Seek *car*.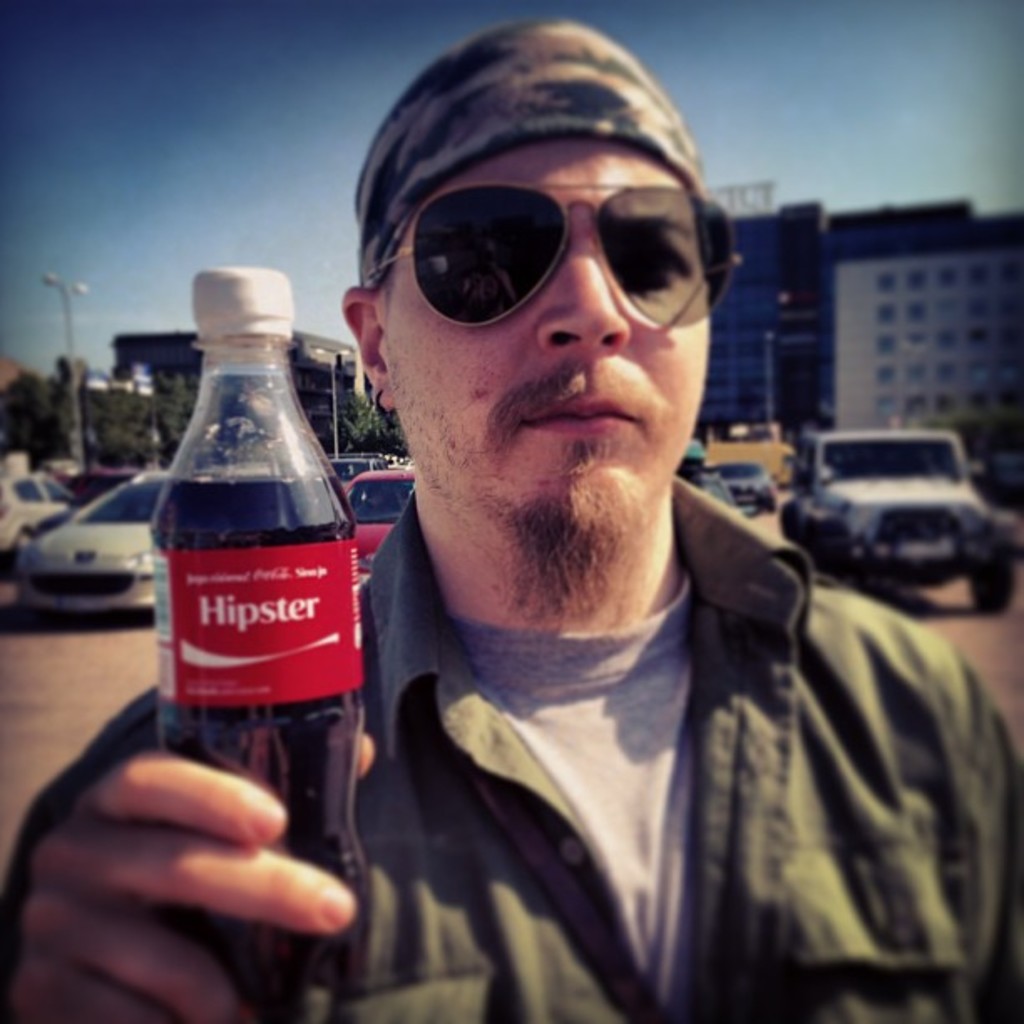
bbox(336, 453, 413, 582).
